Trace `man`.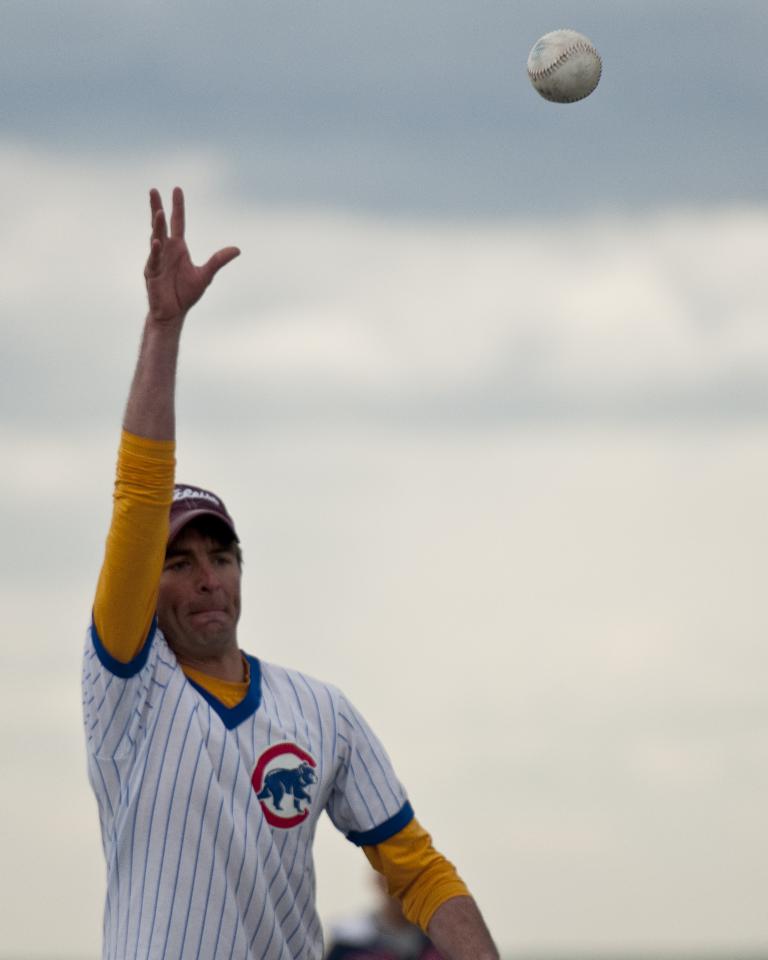
Traced to region(81, 268, 527, 947).
